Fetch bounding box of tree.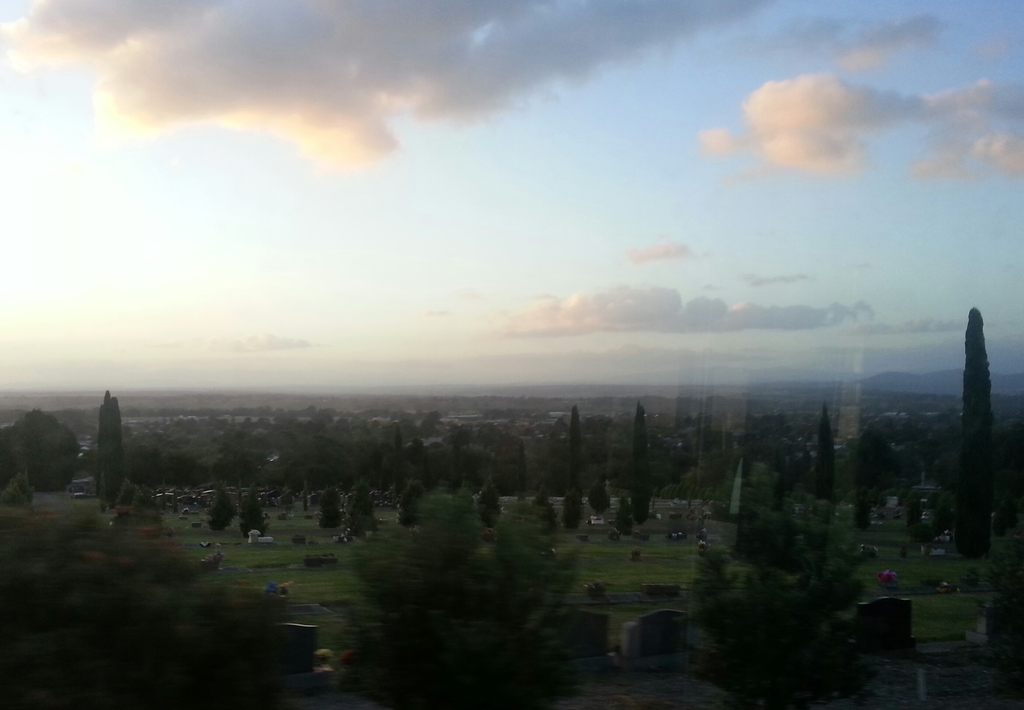
Bbox: [left=212, top=472, right=229, bottom=536].
